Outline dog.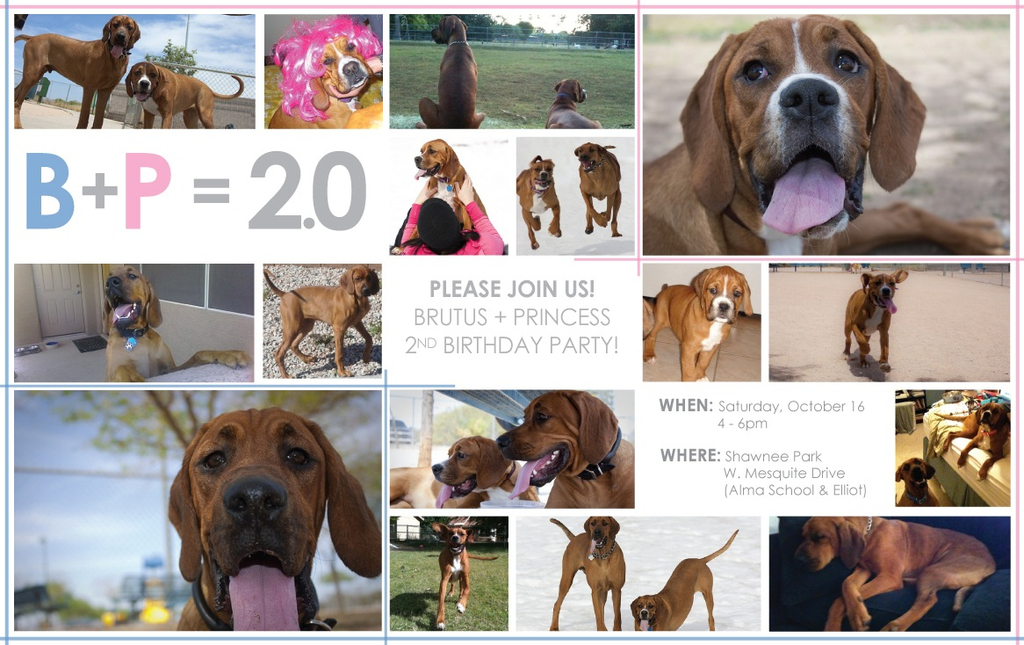
Outline: {"left": 166, "top": 408, "right": 380, "bottom": 631}.
